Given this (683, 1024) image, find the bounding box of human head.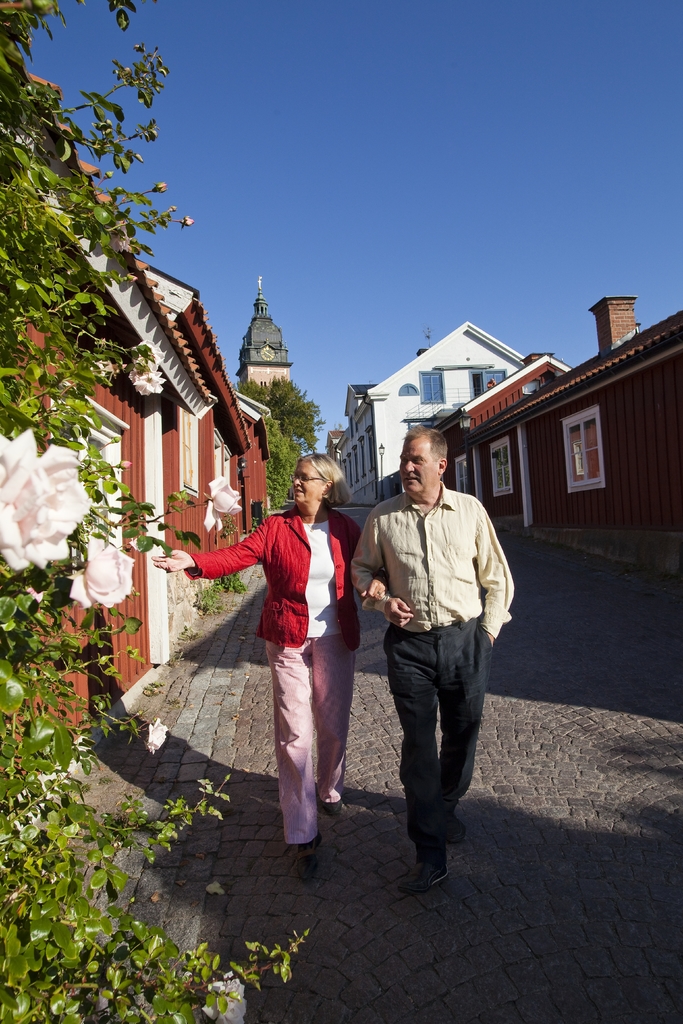
{"x1": 290, "y1": 454, "x2": 349, "y2": 519}.
